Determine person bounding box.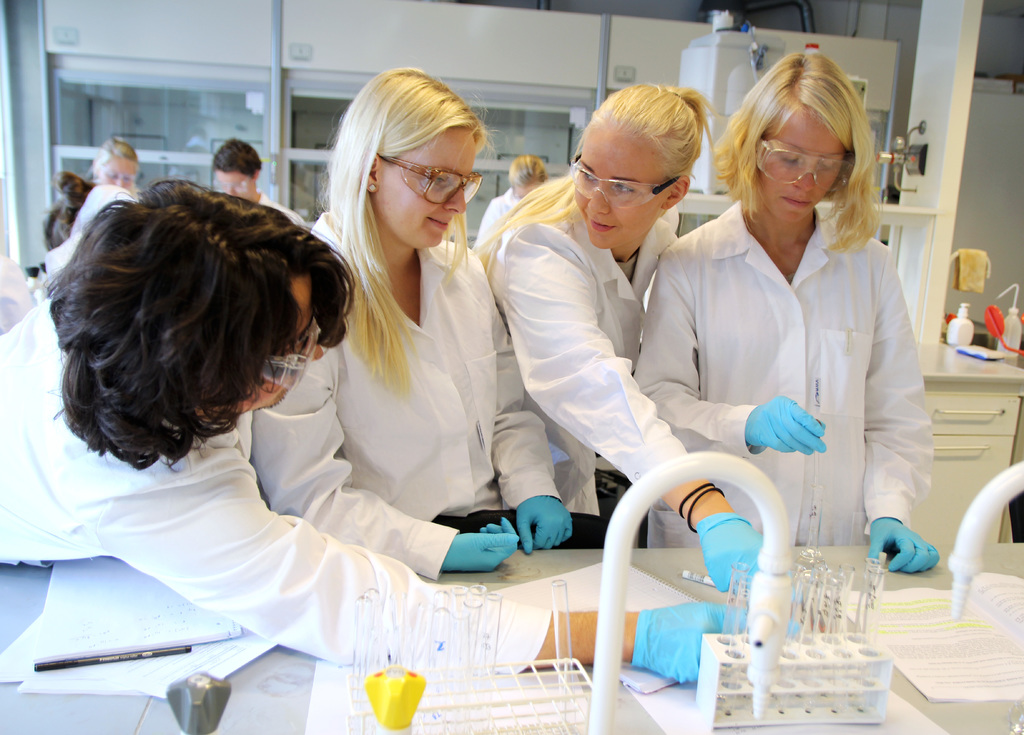
Determined: 474, 151, 556, 246.
